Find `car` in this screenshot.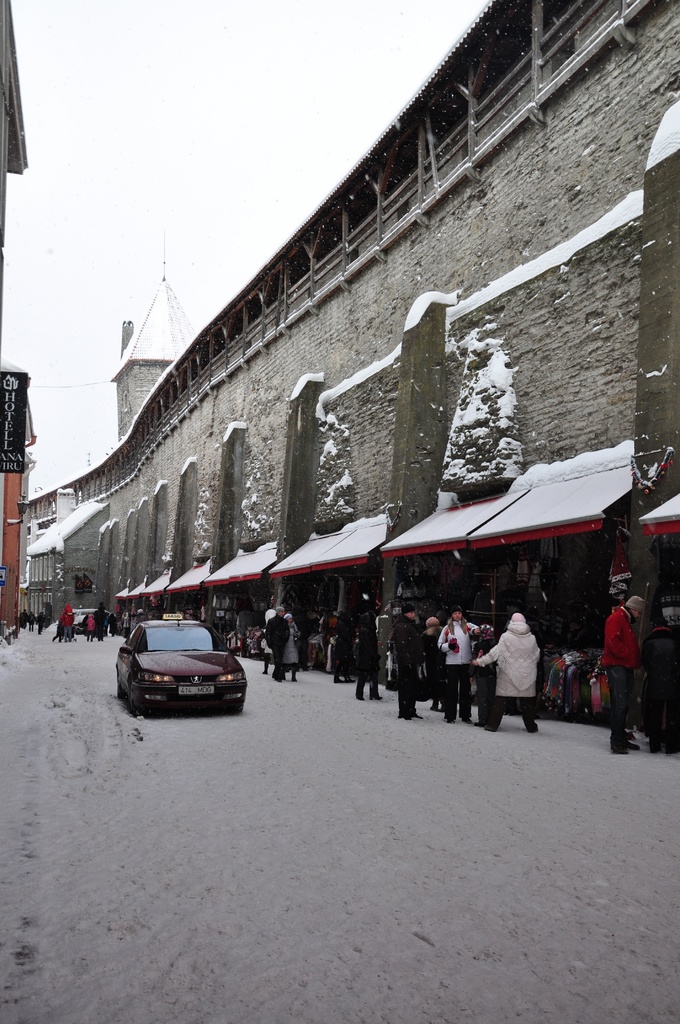
The bounding box for `car` is [x1=74, y1=615, x2=105, y2=634].
